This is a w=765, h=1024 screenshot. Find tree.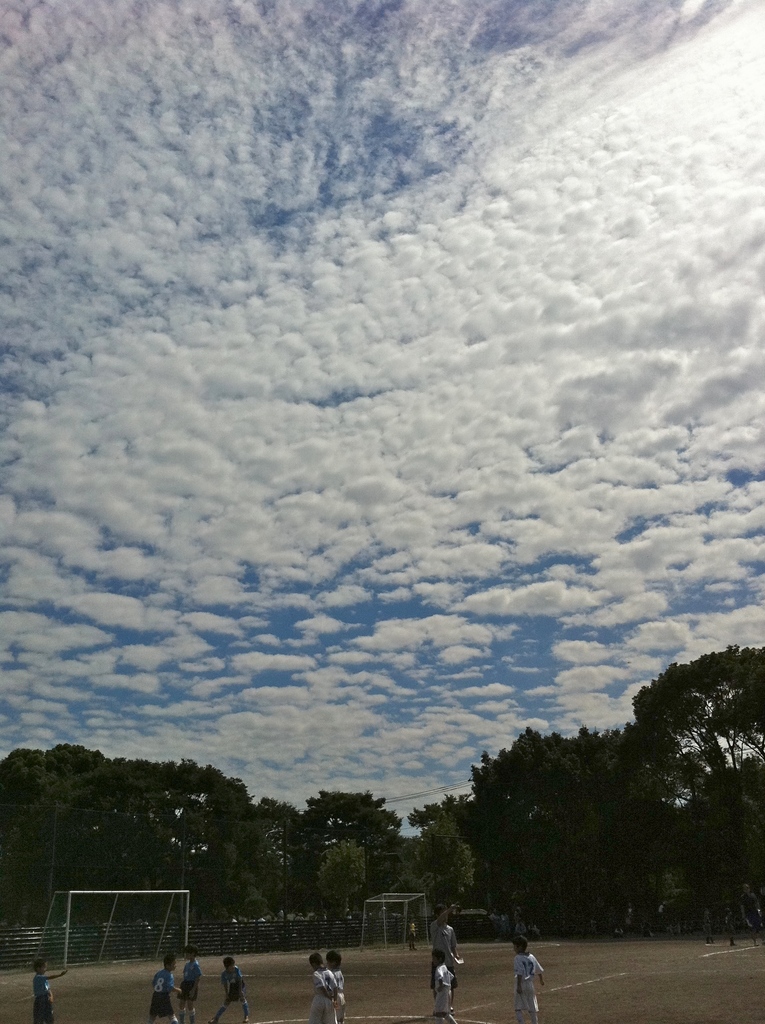
Bounding box: x1=253, y1=794, x2=316, y2=920.
